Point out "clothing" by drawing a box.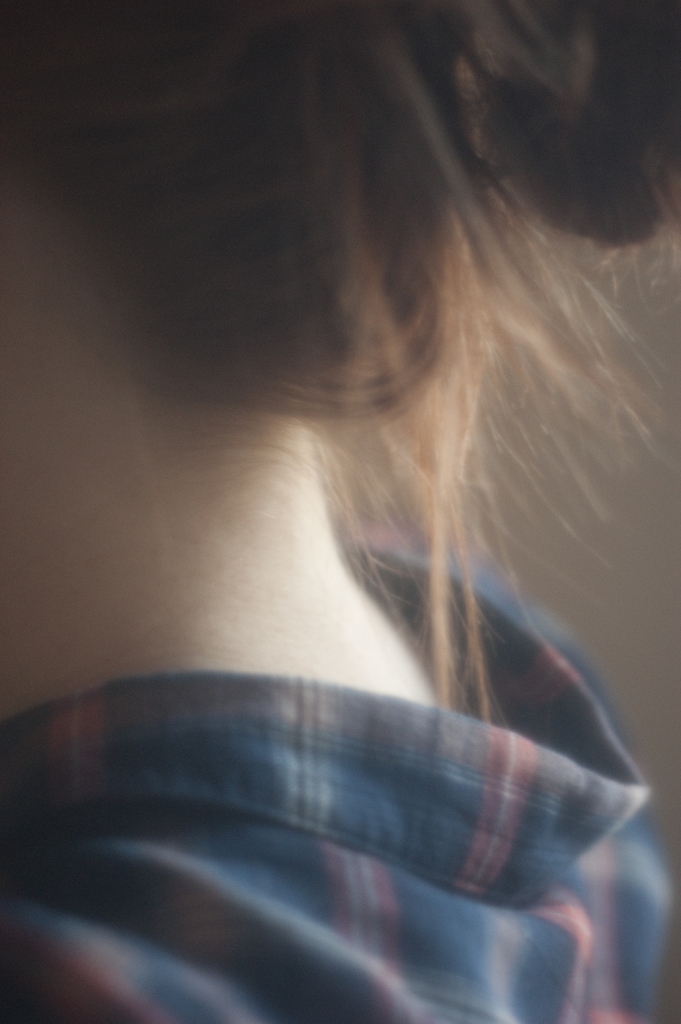
<bbox>8, 602, 649, 1011</bbox>.
